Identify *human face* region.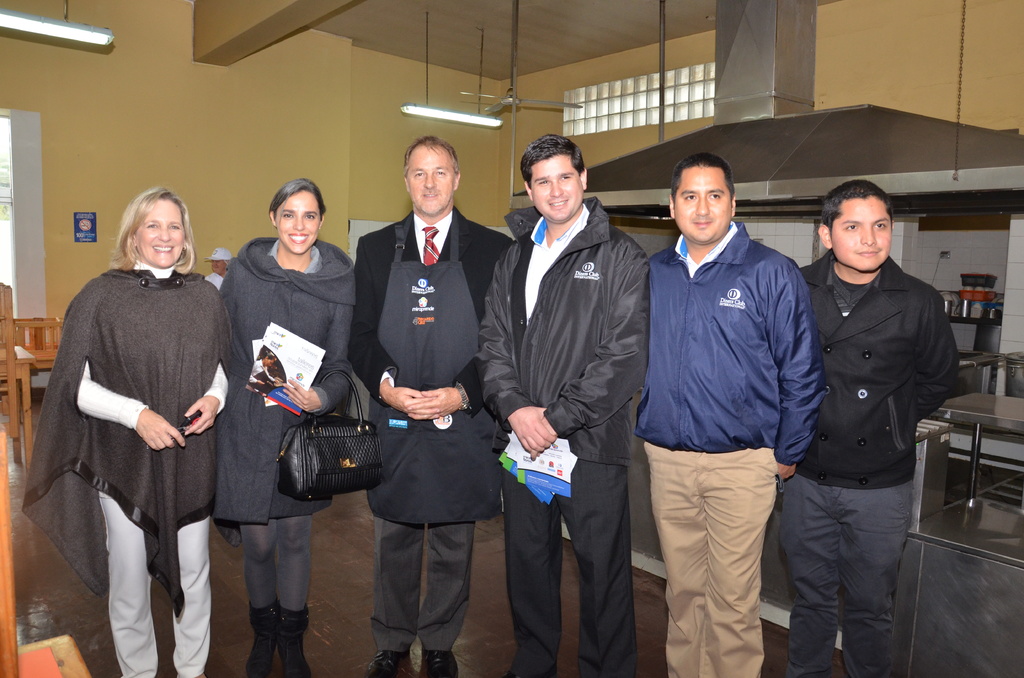
Region: (x1=534, y1=155, x2=584, y2=226).
